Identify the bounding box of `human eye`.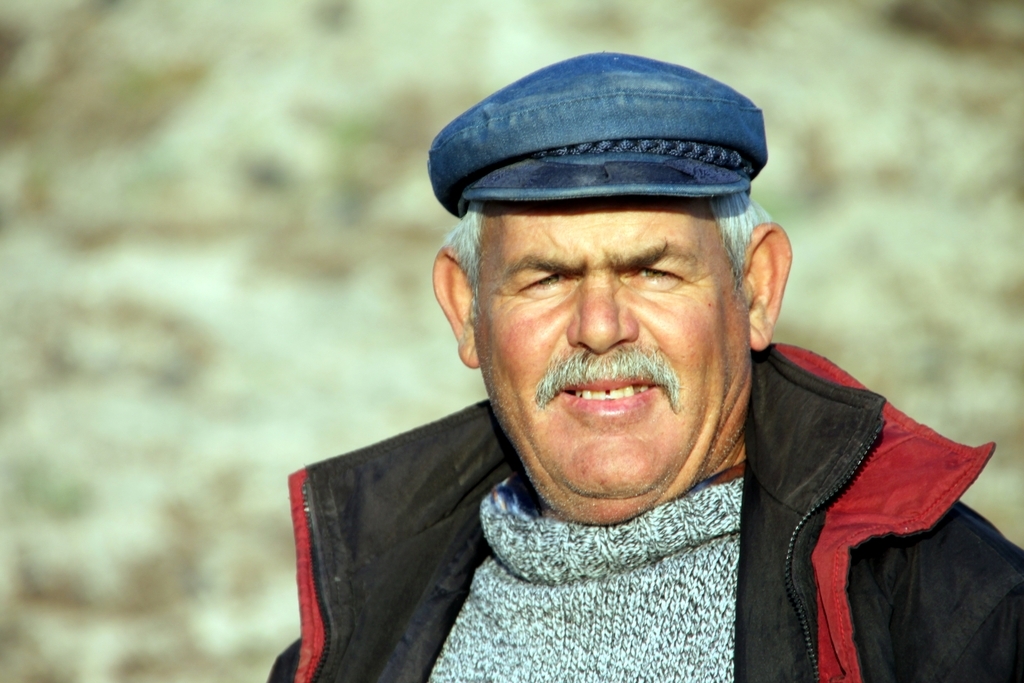
select_region(514, 266, 583, 293).
